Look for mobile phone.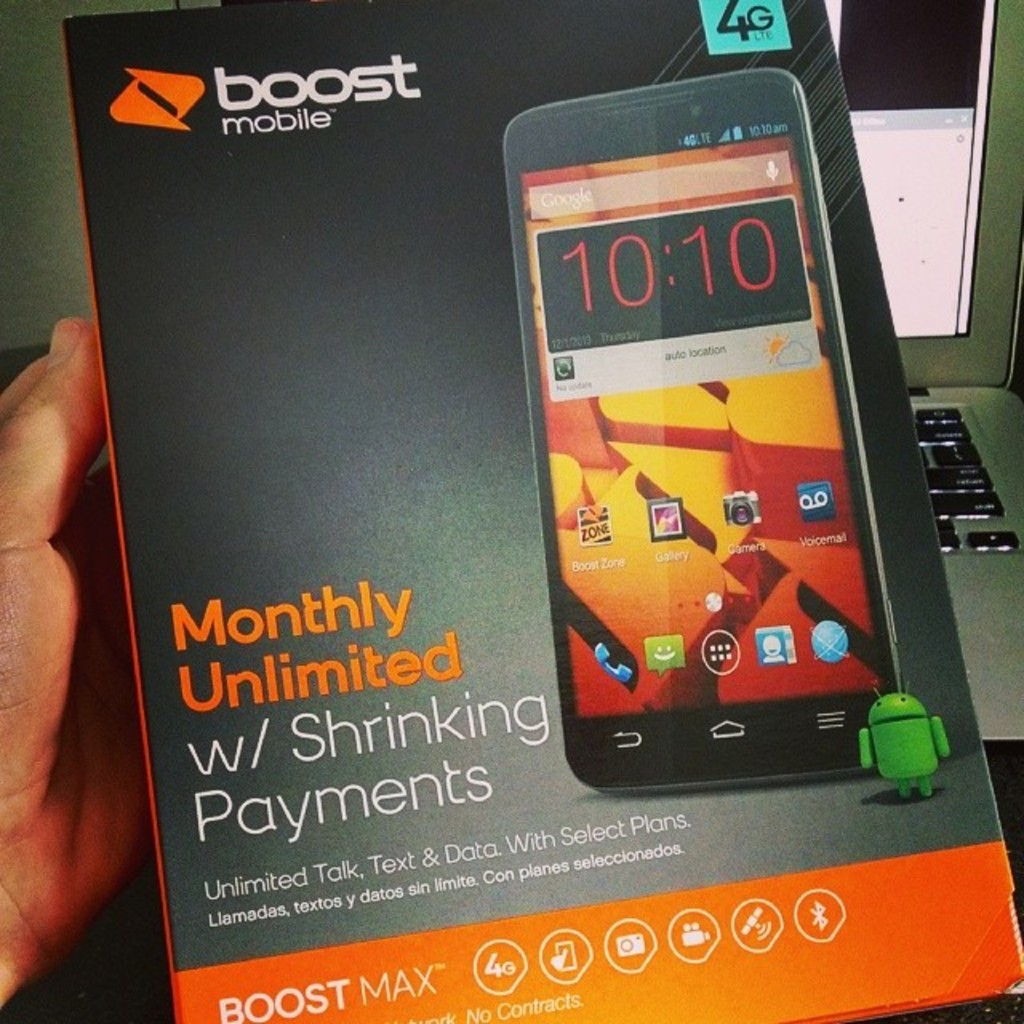
Found: left=493, top=37, right=981, bottom=861.
